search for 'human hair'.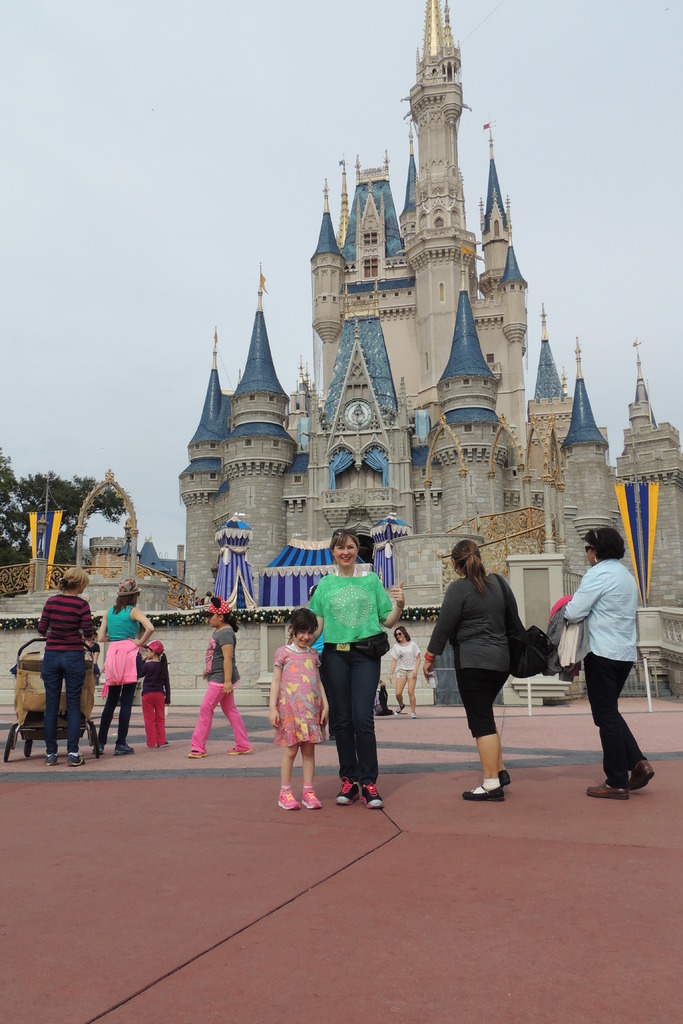
Found at [left=584, top=527, right=625, bottom=560].
